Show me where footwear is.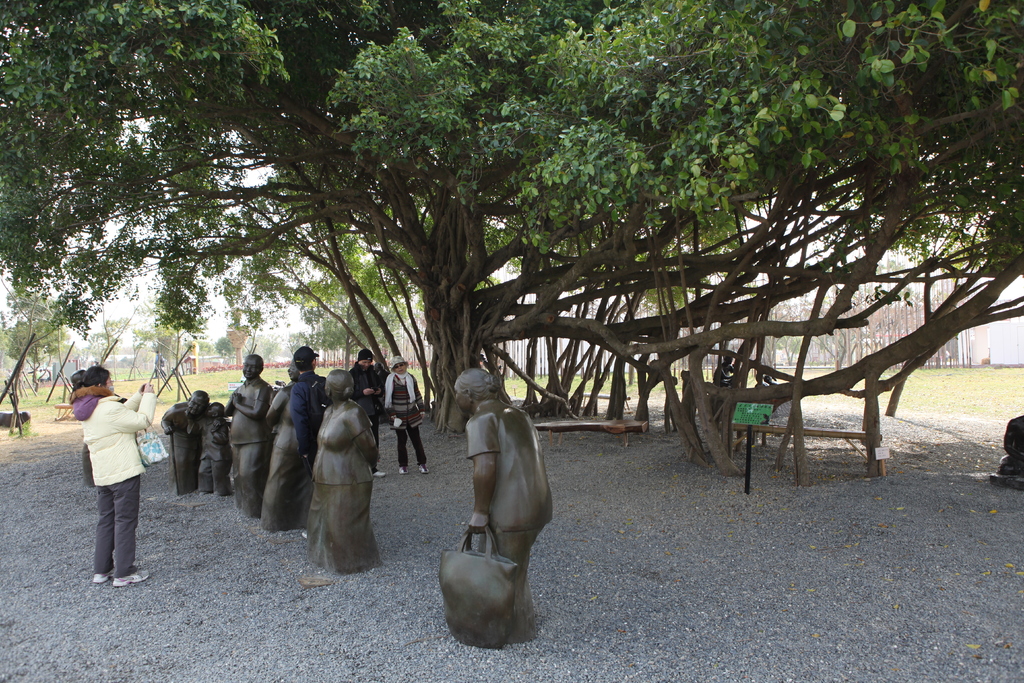
footwear is at bbox(399, 465, 412, 475).
